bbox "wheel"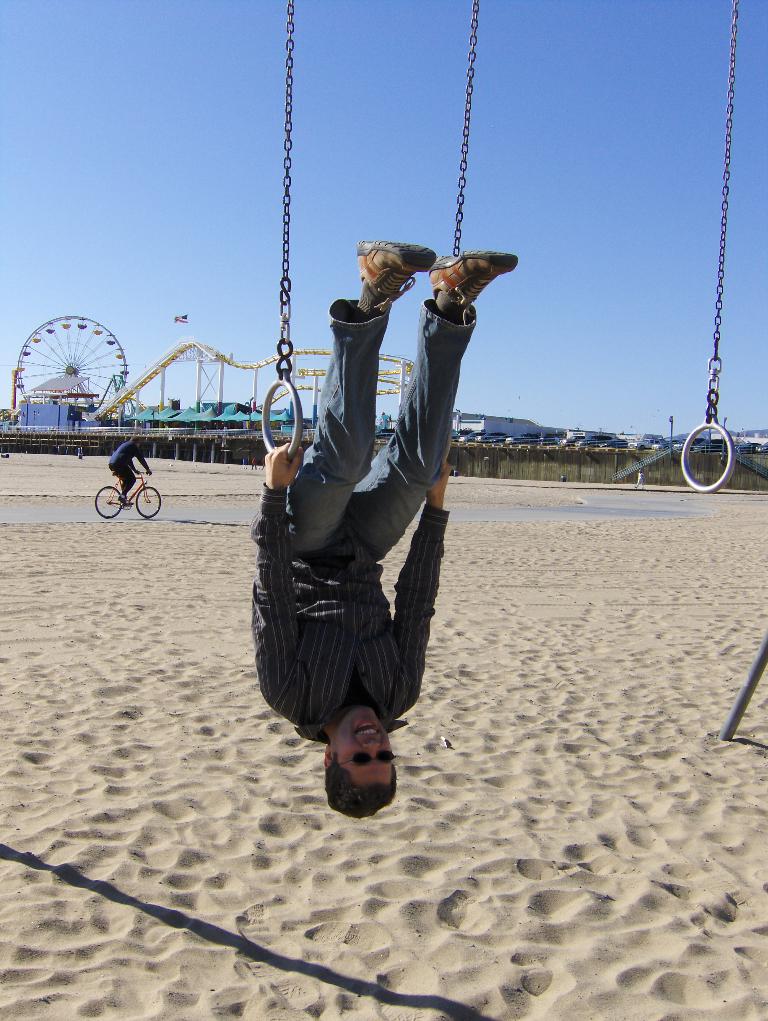
(93, 480, 126, 518)
